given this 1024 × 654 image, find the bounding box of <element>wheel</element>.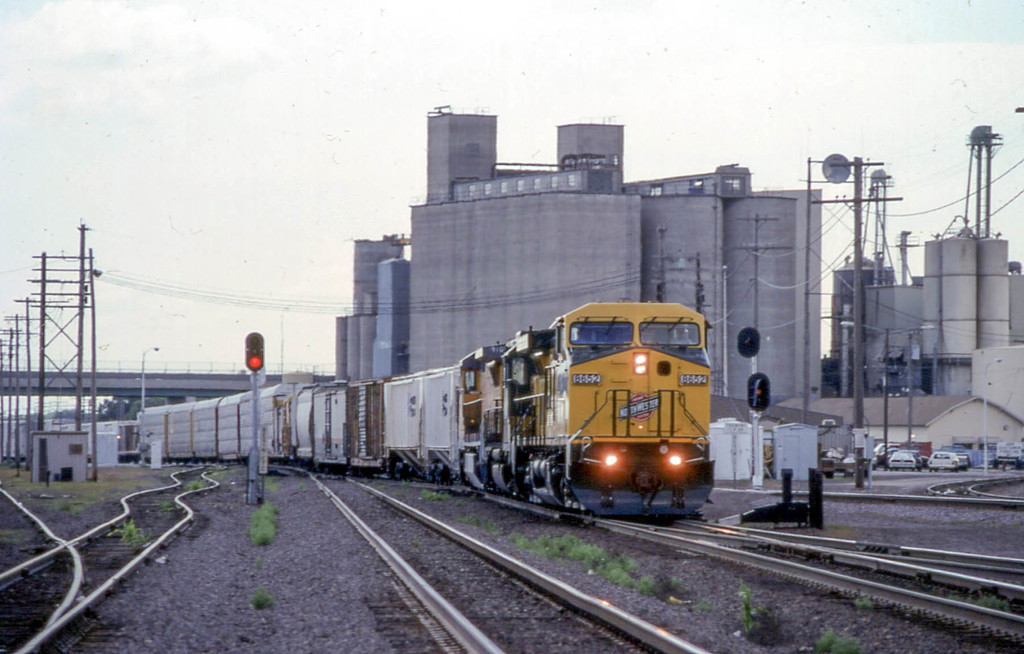
detection(918, 464, 924, 471).
